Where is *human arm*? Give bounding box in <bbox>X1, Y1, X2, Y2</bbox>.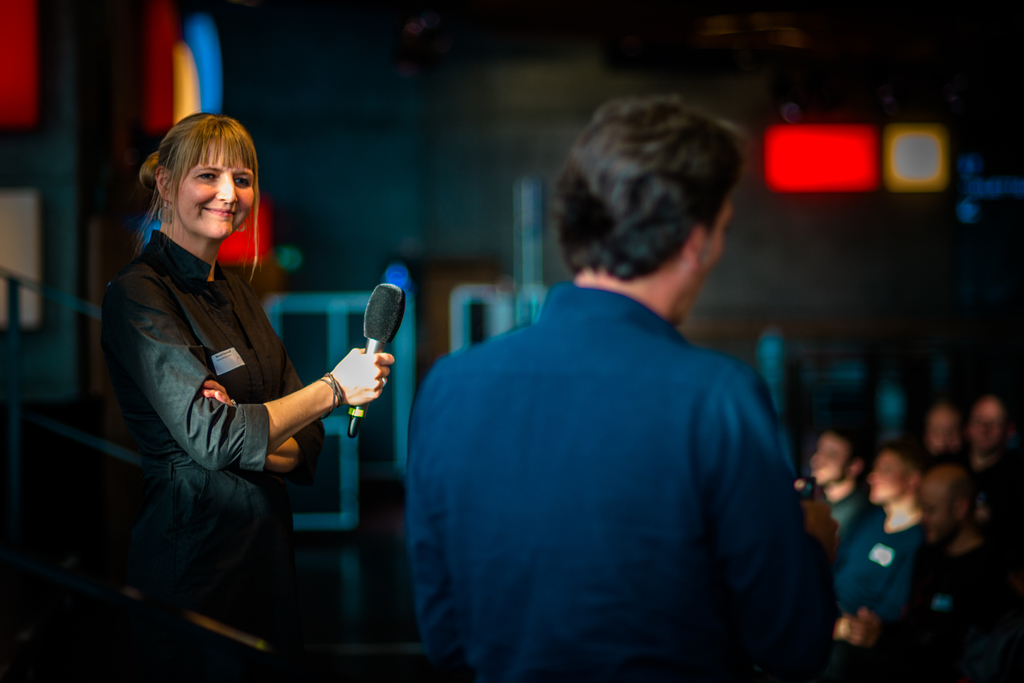
<bbox>692, 362, 847, 674</bbox>.
